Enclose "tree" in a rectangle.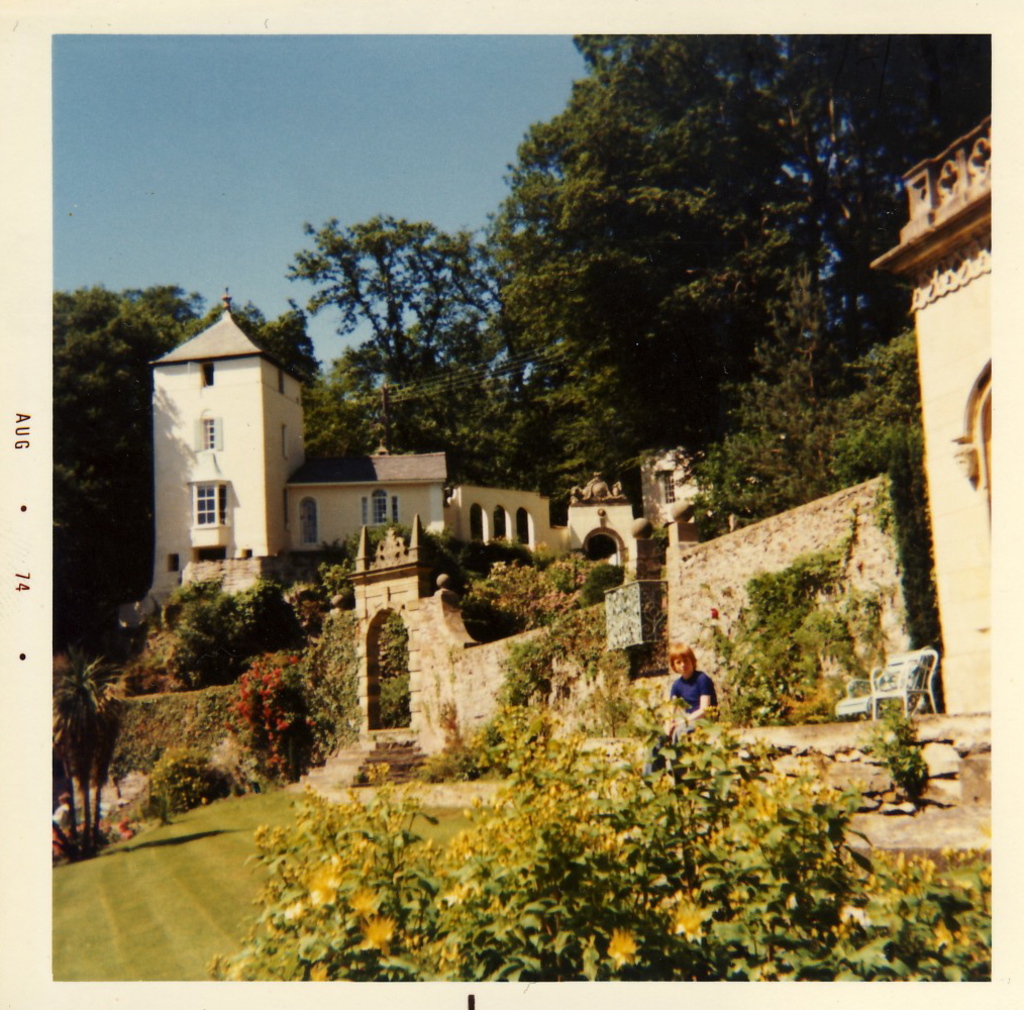
<box>129,630,355,833</box>.
